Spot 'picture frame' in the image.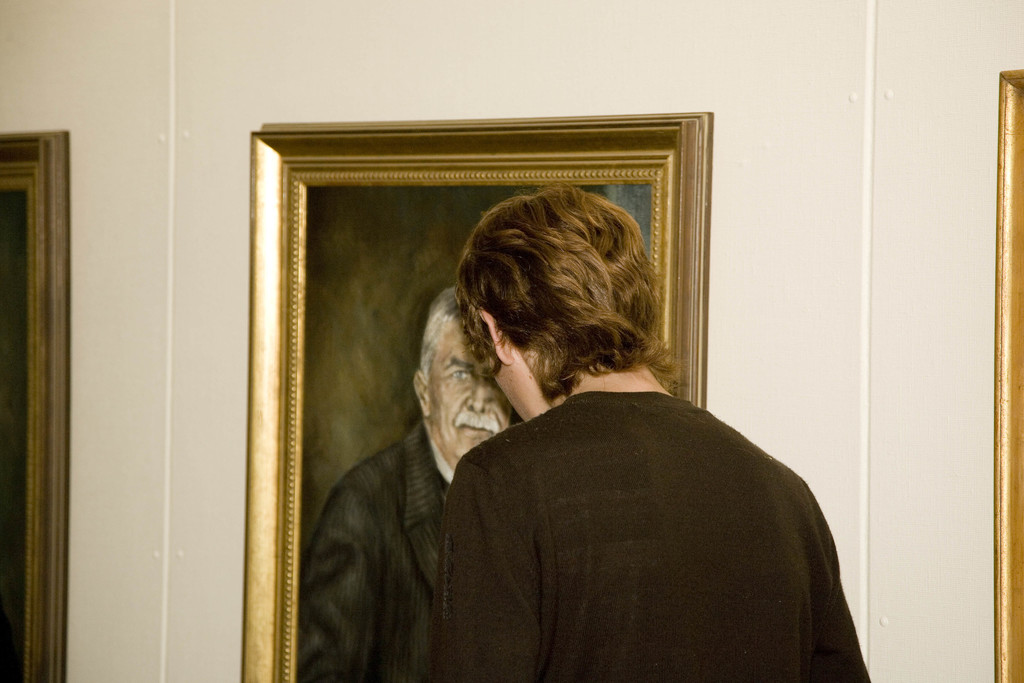
'picture frame' found at box=[0, 130, 68, 682].
